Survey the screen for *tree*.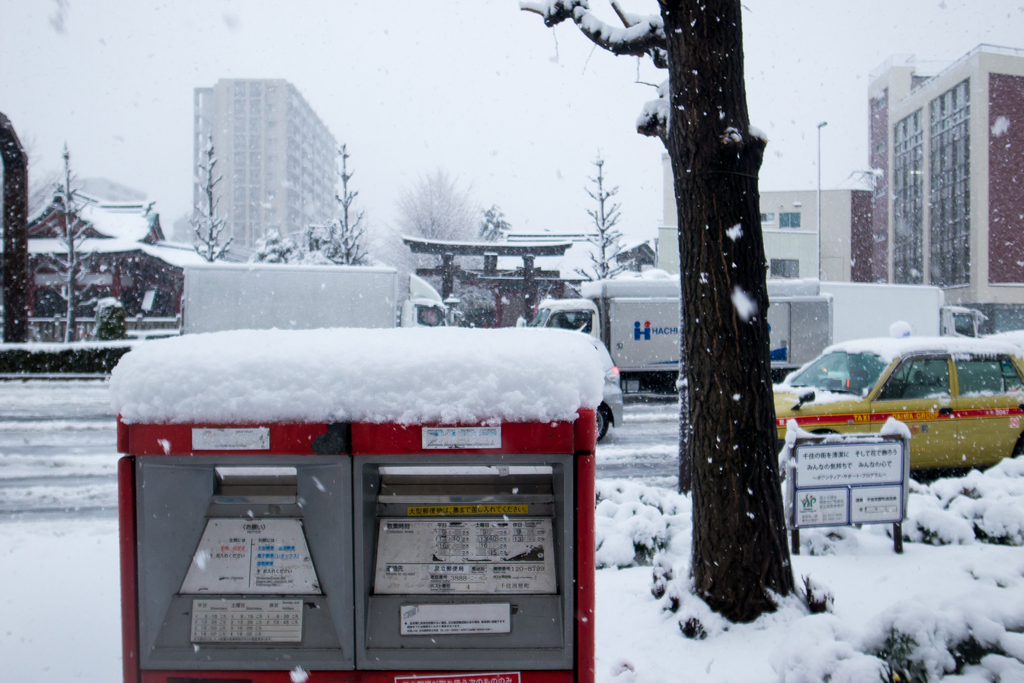
Survey found: x1=377, y1=172, x2=498, y2=310.
